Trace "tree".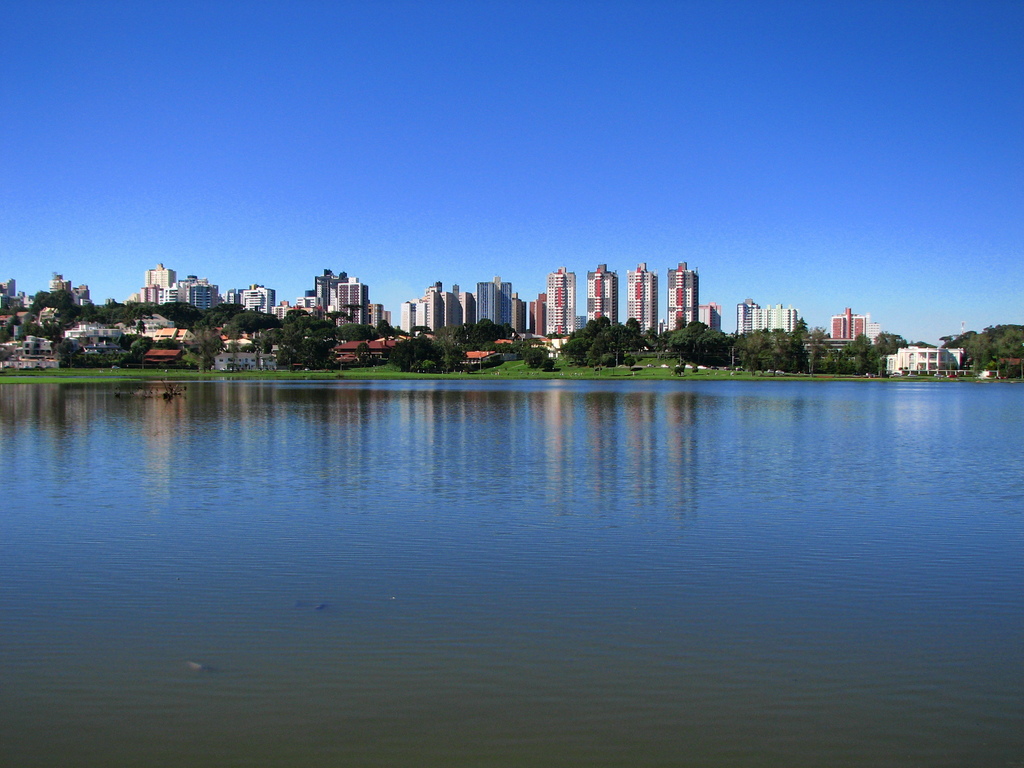
Traced to (x1=136, y1=298, x2=160, y2=316).
